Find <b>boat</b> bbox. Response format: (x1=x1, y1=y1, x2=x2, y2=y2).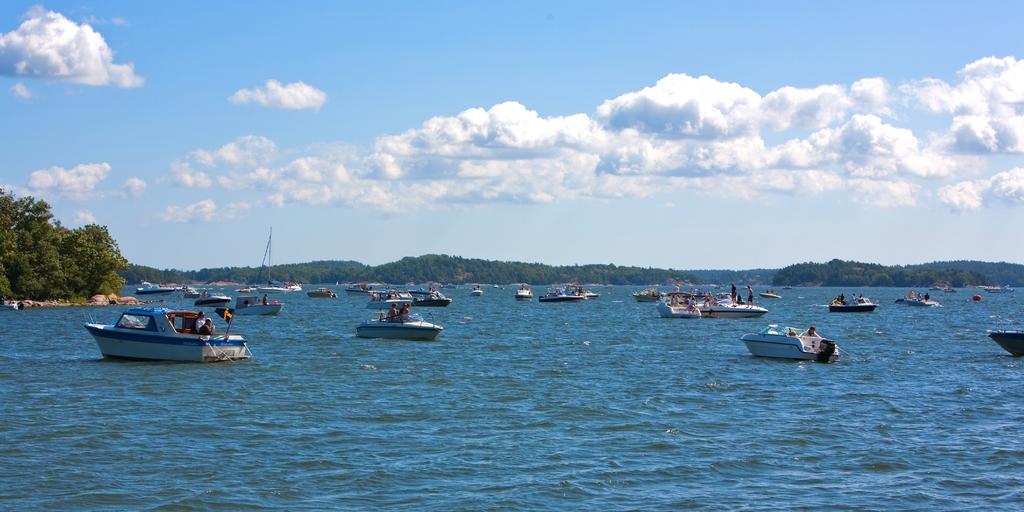
(x1=985, y1=330, x2=1023, y2=356).
